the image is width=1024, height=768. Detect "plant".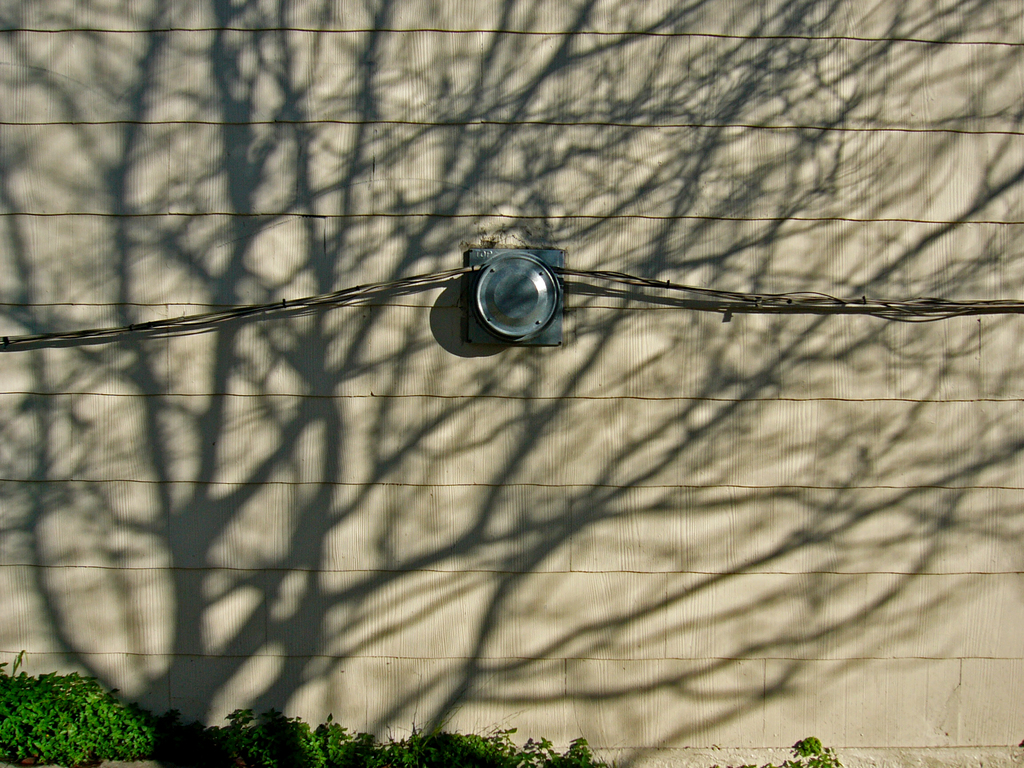
Detection: [156, 708, 257, 767].
